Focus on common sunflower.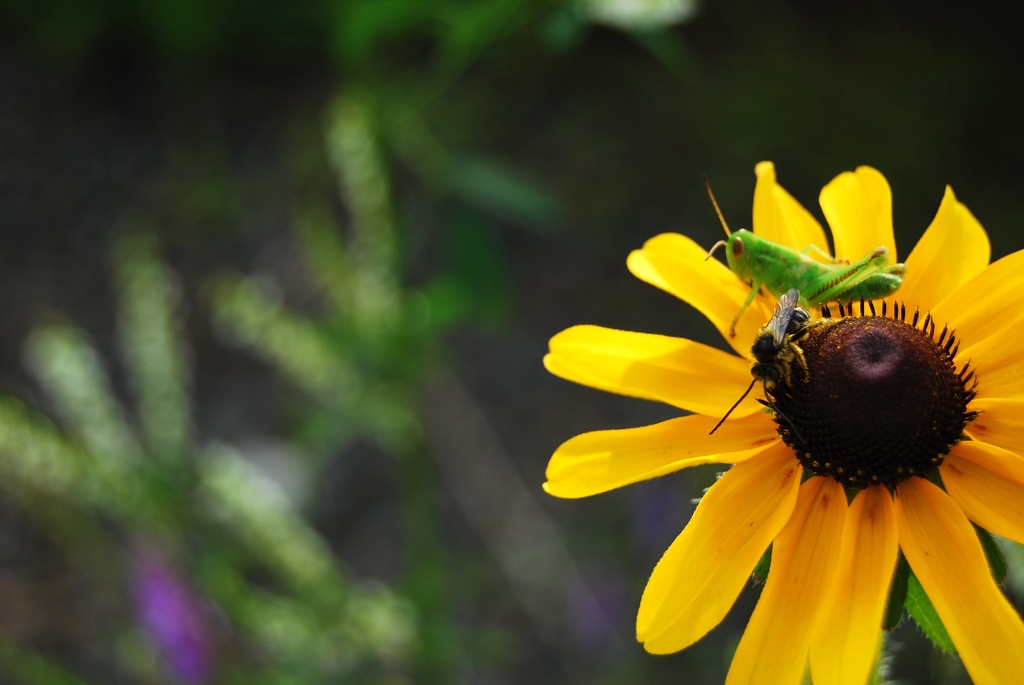
Focused at [left=608, top=274, right=1023, bottom=669].
